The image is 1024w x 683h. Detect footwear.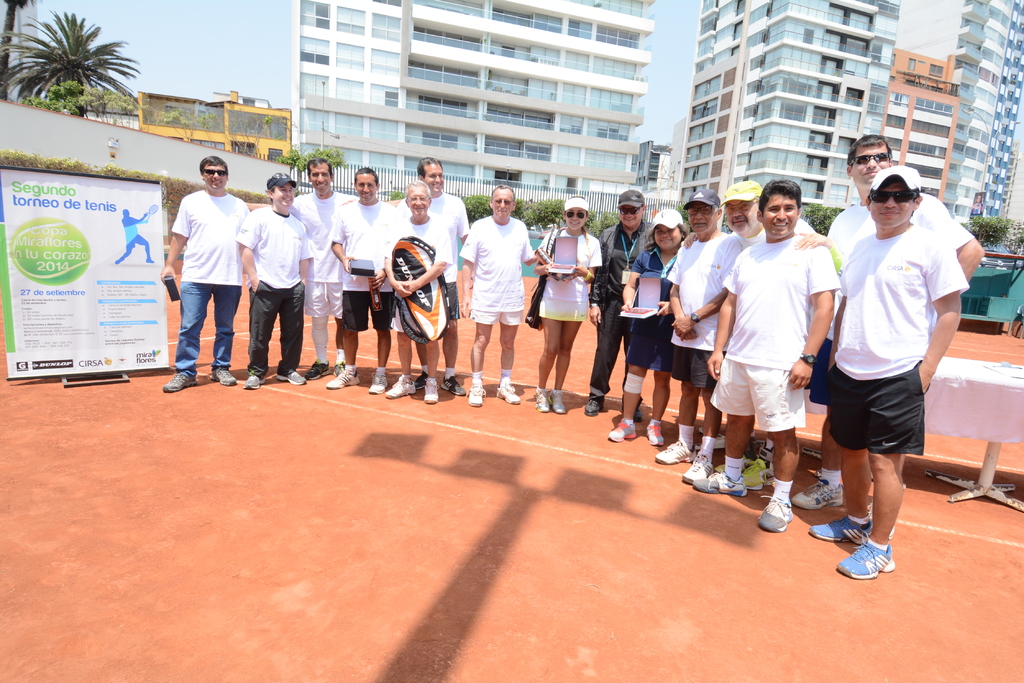
Detection: <bbox>423, 378, 438, 401</bbox>.
